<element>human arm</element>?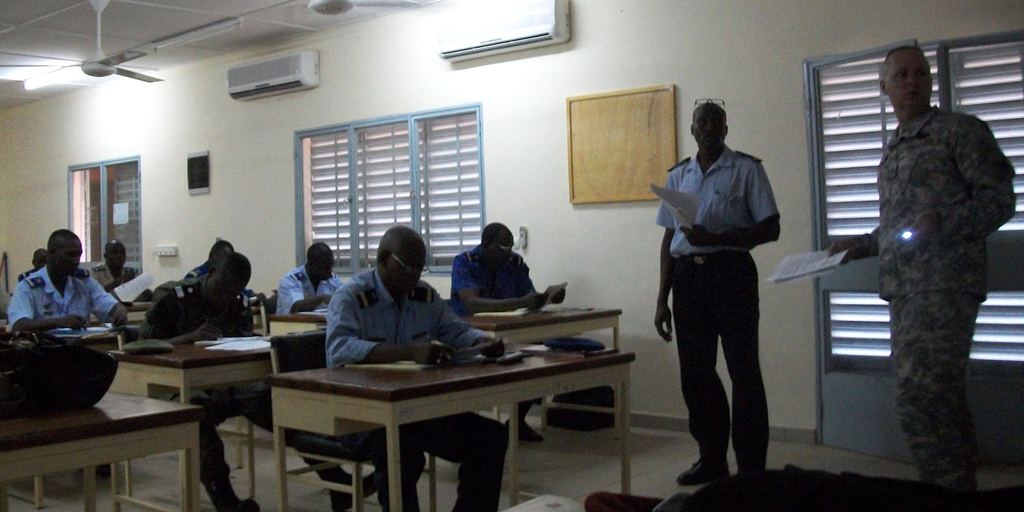
box=[136, 287, 225, 345]
